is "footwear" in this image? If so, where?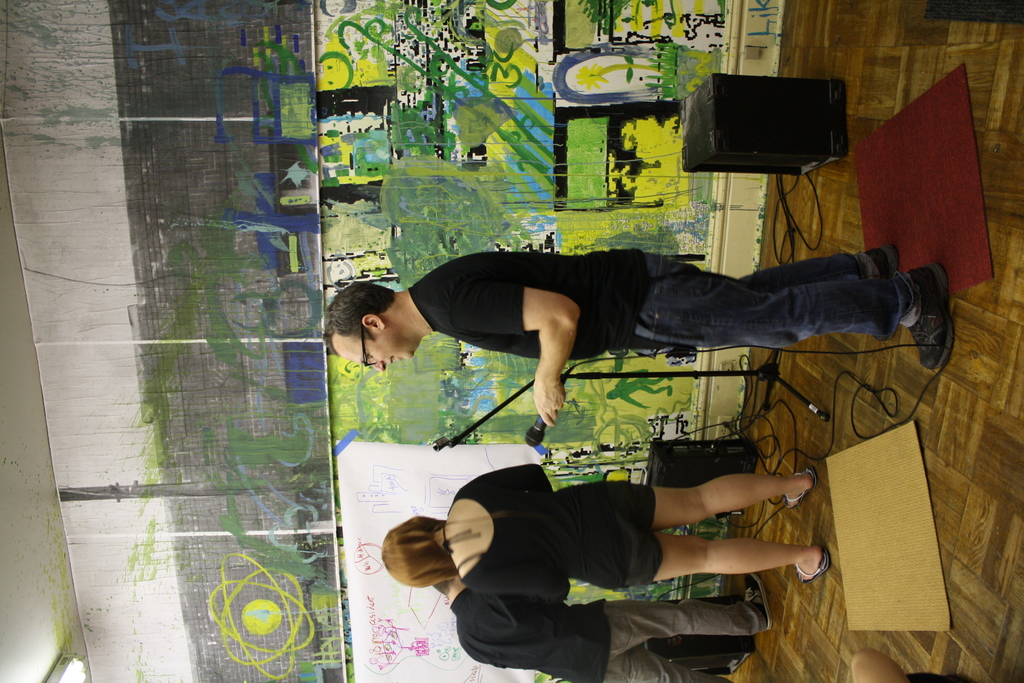
Yes, at (x1=899, y1=283, x2=964, y2=381).
